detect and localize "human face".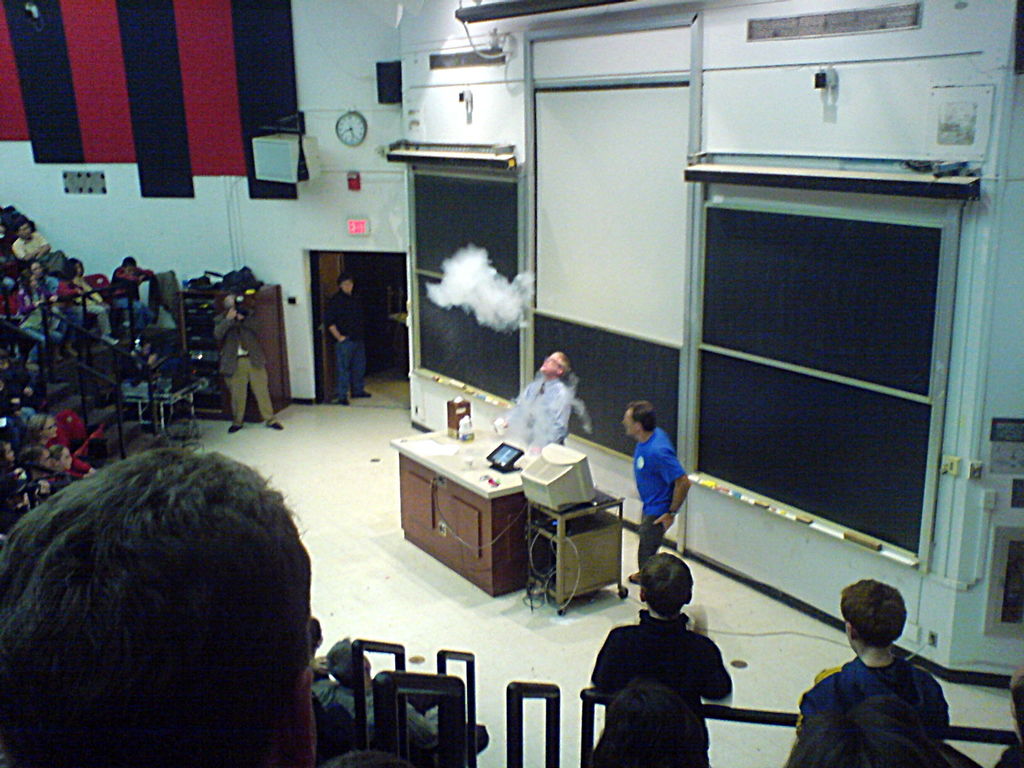
Localized at 543:352:566:373.
